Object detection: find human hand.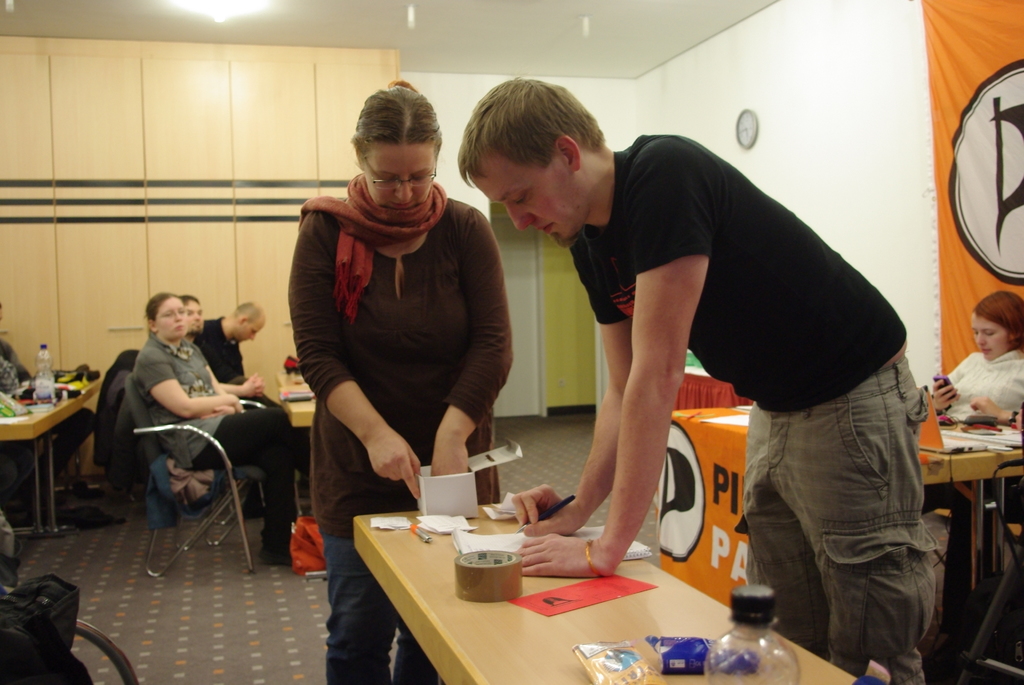
region(253, 372, 268, 397).
